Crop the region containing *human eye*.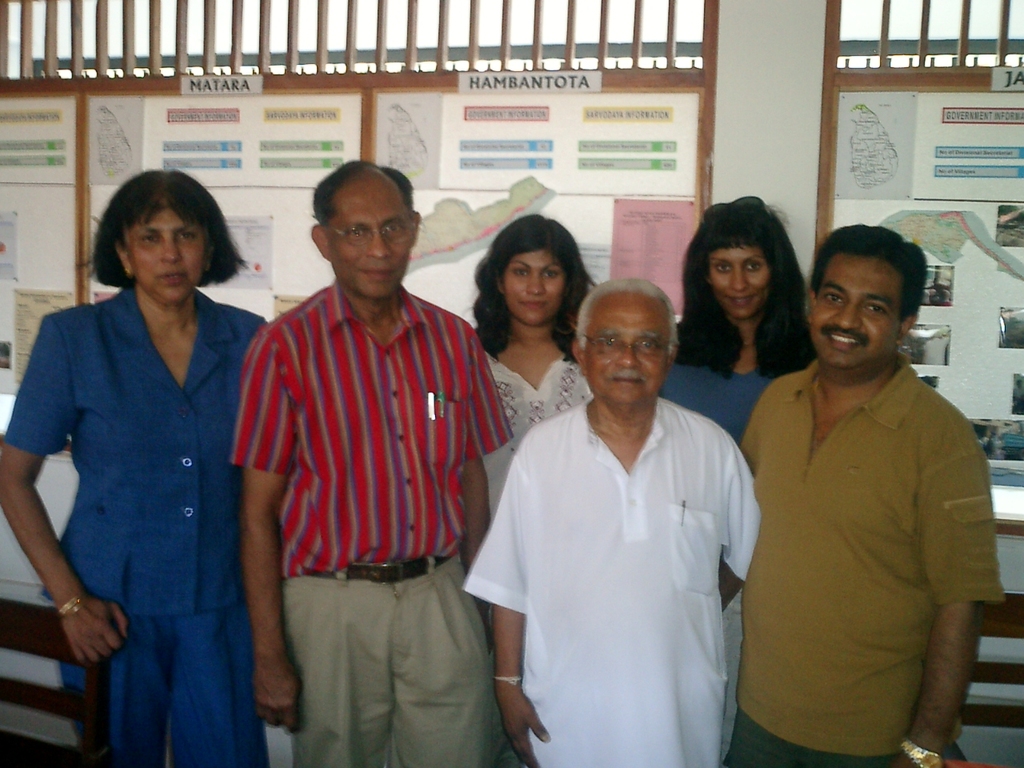
Crop region: (858,299,889,319).
